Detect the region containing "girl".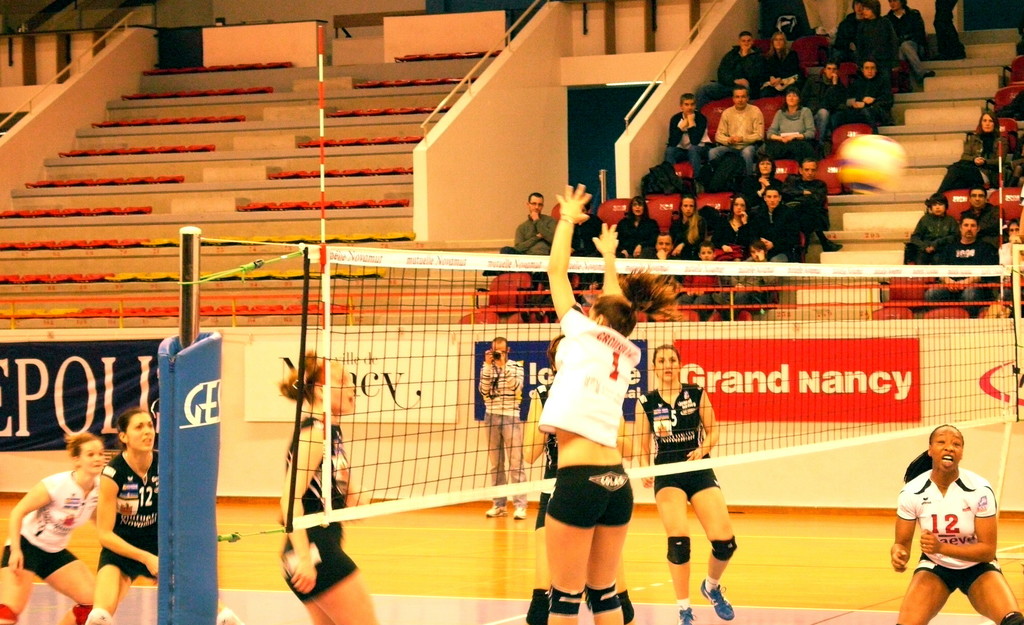
[x1=886, y1=419, x2=1023, y2=624].
